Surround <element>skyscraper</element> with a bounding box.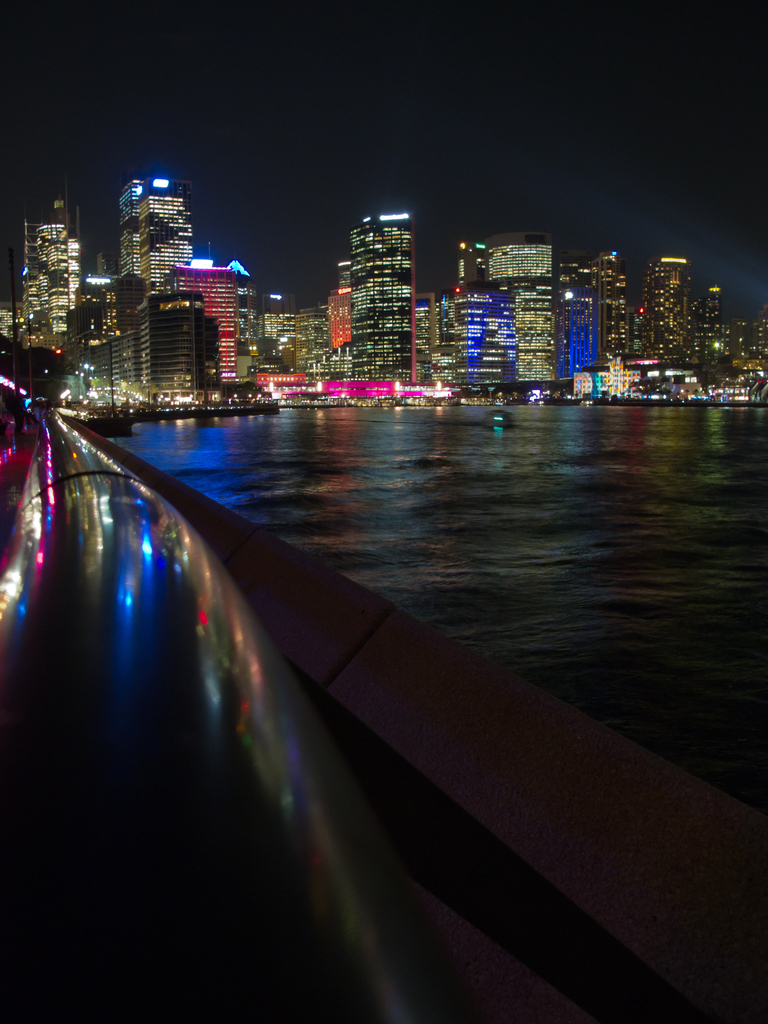
(left=141, top=174, right=194, bottom=292).
